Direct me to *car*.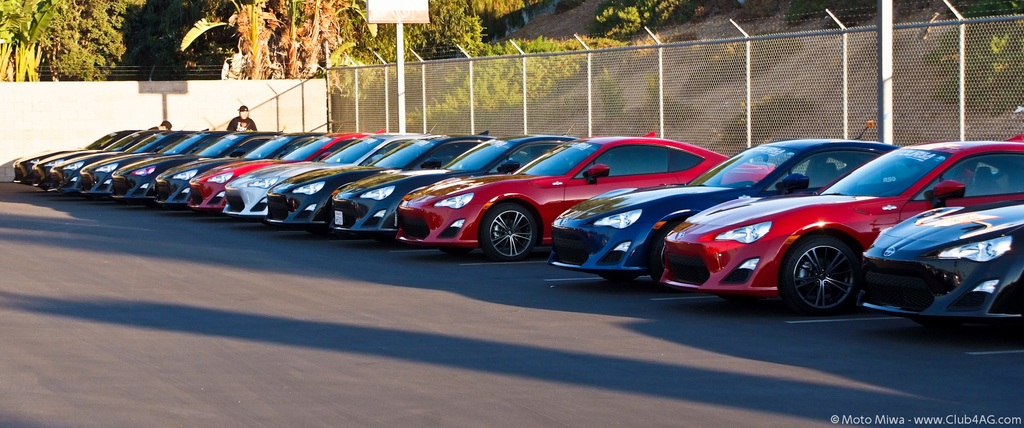
Direction: <box>186,132,323,214</box>.
